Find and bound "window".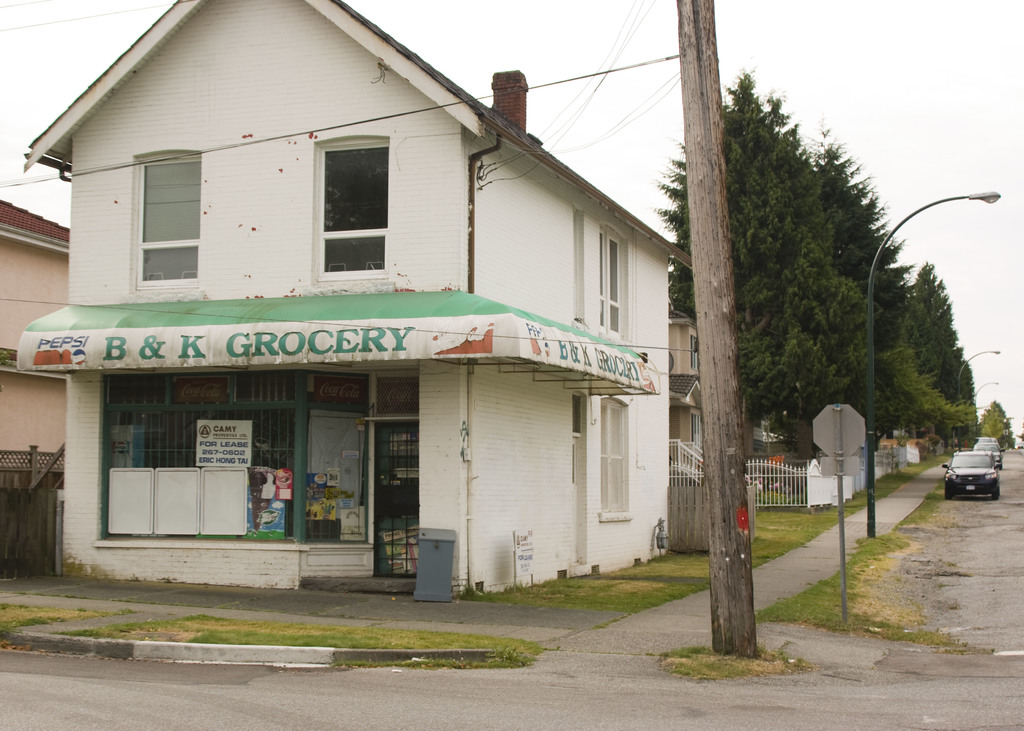
Bound: 601, 396, 630, 522.
